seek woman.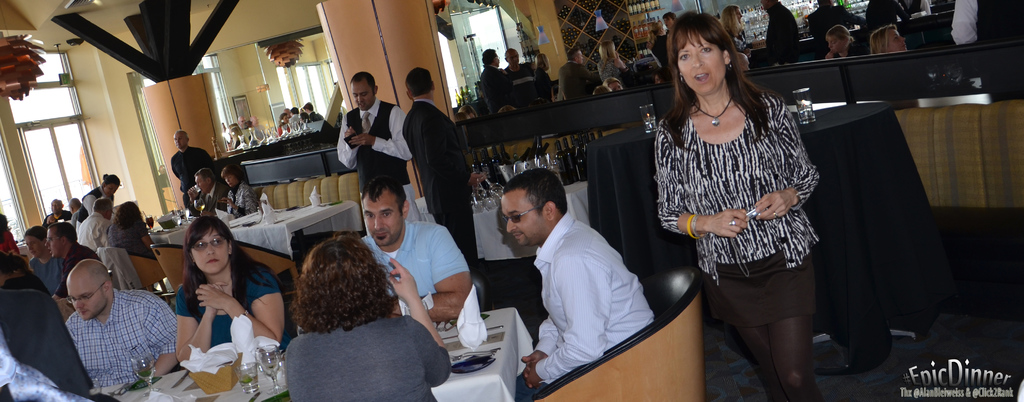
BBox(218, 164, 257, 213).
